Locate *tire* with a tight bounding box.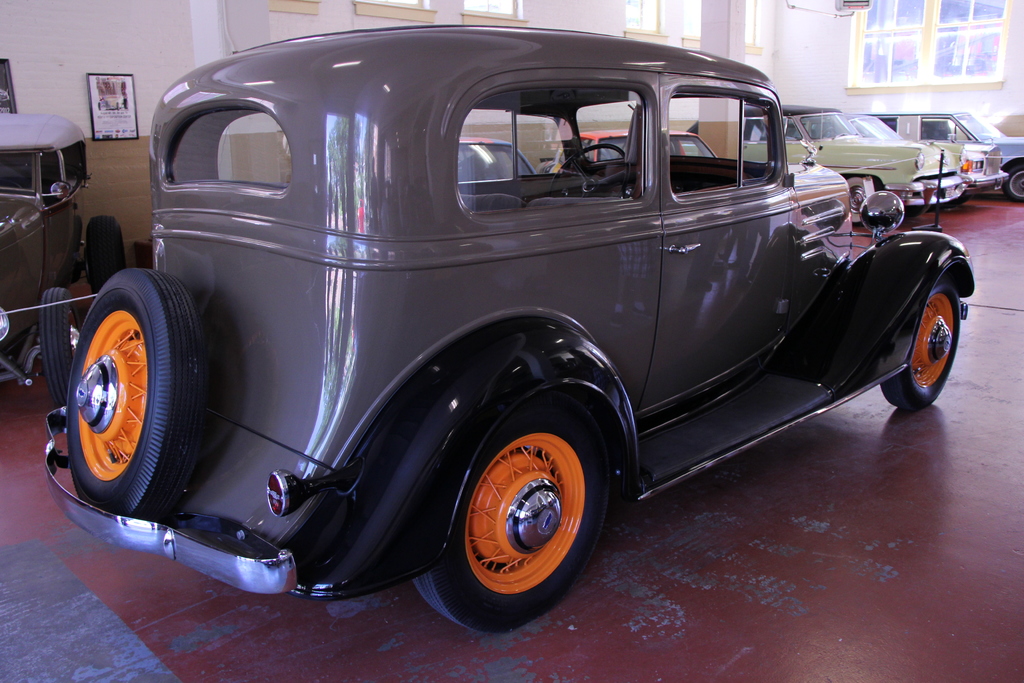
879 273 958 407.
